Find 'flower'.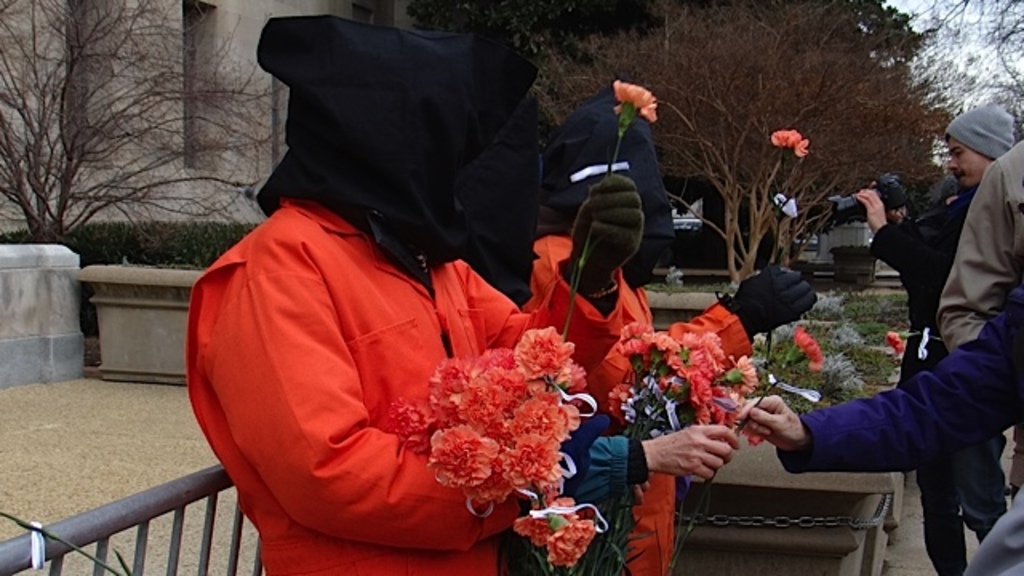
l=782, t=323, r=824, b=370.
